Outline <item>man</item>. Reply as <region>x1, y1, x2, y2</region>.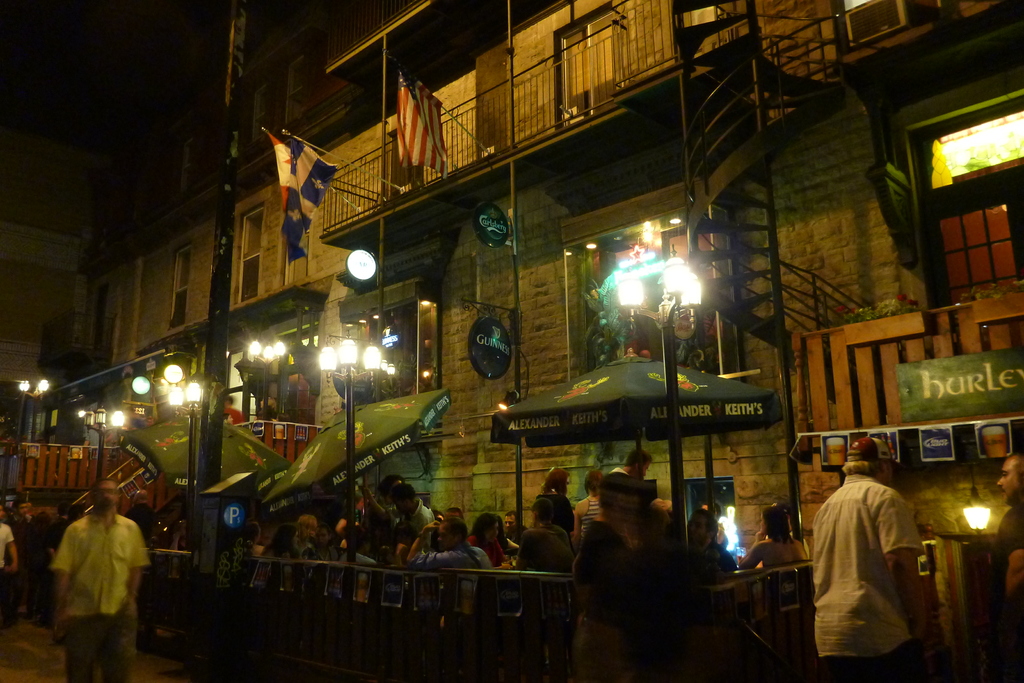
<region>307, 524, 347, 566</region>.
